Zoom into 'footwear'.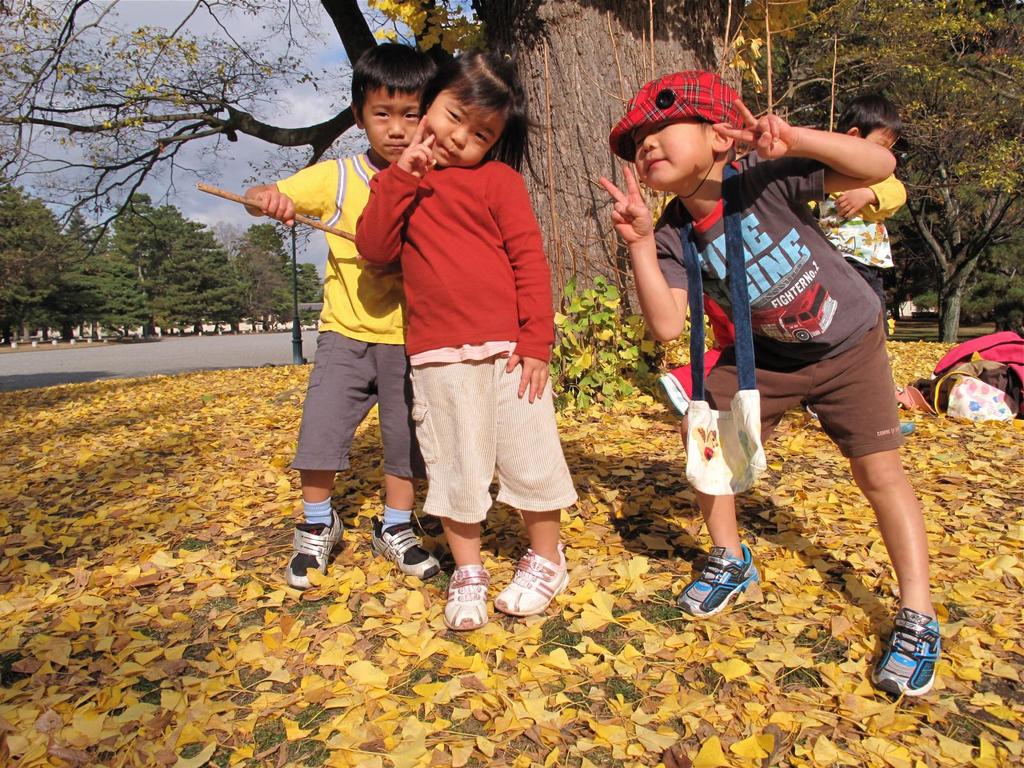
Zoom target: bbox(883, 612, 952, 704).
